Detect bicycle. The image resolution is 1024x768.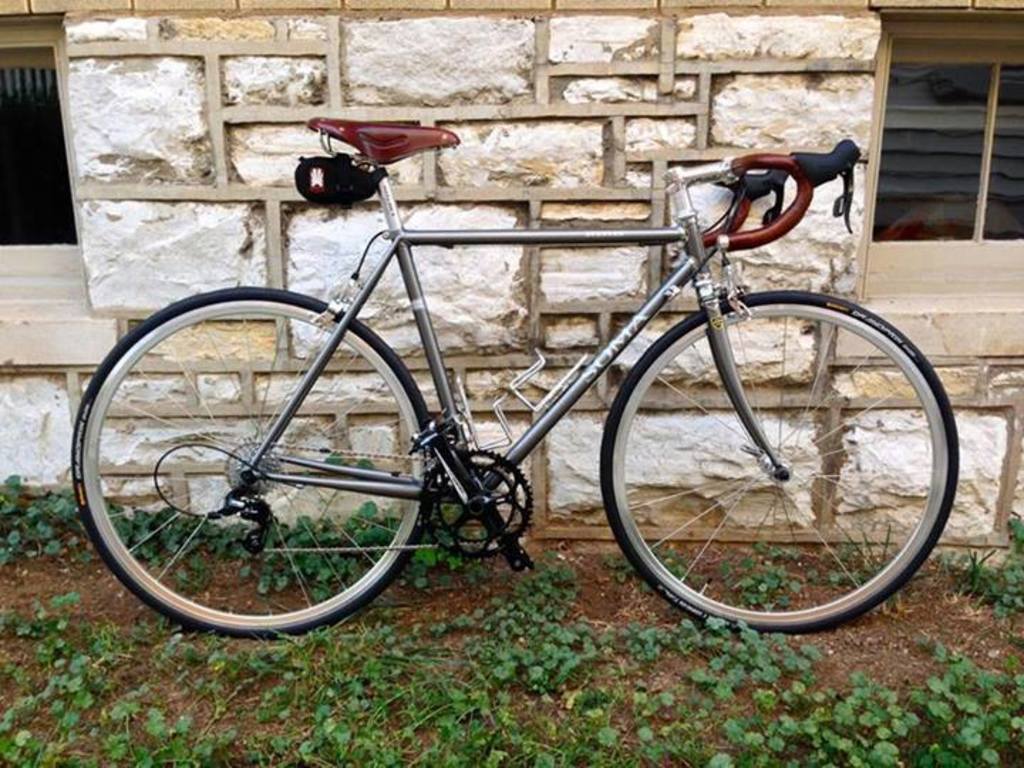
(left=50, top=100, right=983, bottom=658).
